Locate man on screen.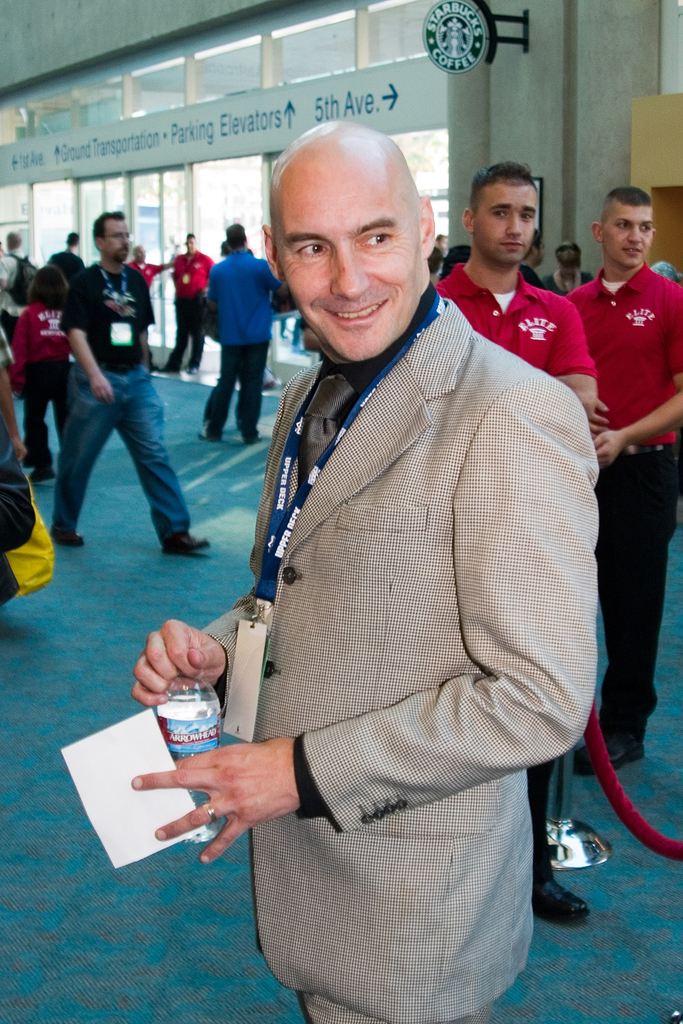
On screen at [x1=127, y1=244, x2=171, y2=371].
